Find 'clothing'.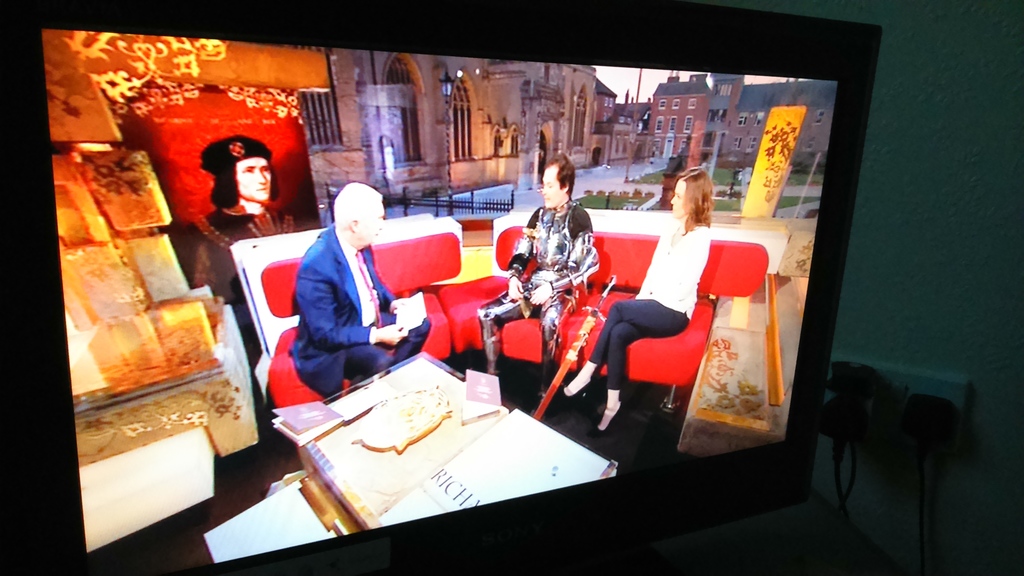
region(592, 297, 689, 404).
